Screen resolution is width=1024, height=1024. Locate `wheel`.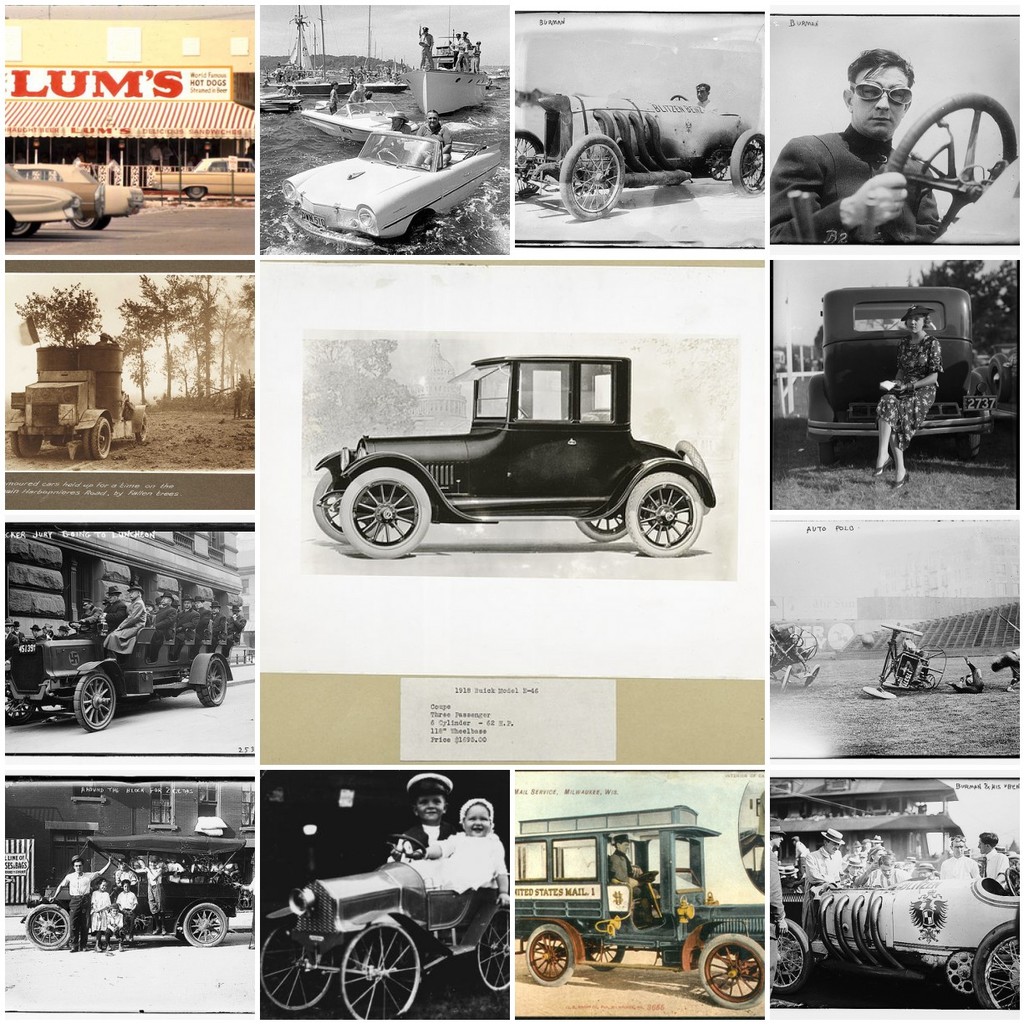
BBox(620, 464, 711, 554).
